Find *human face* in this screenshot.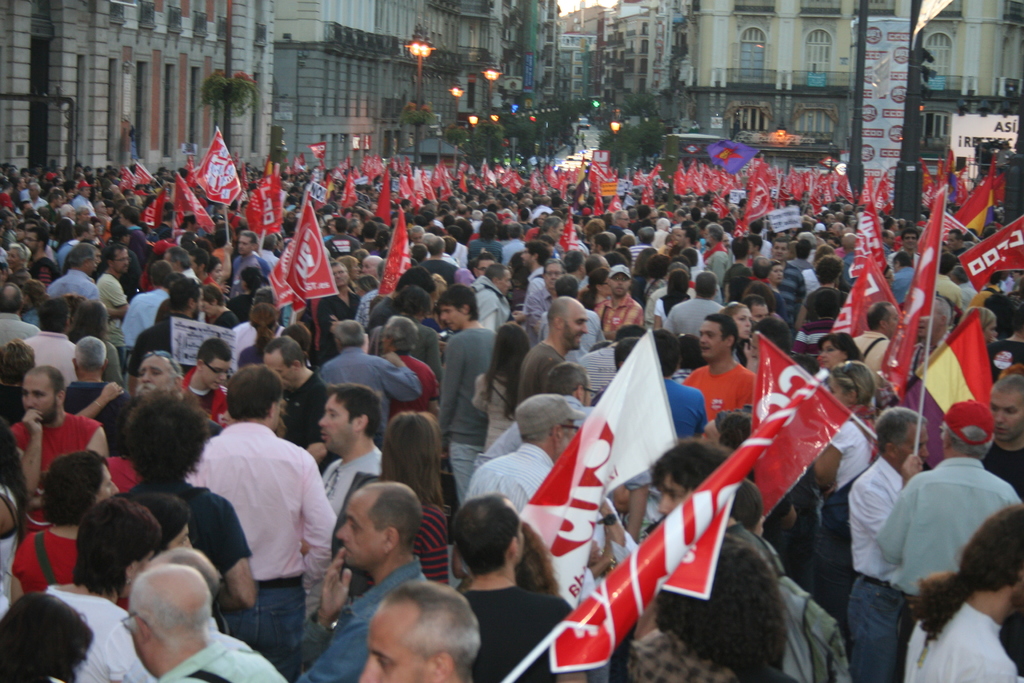
The bounding box for *human face* is bbox=[98, 466, 119, 500].
